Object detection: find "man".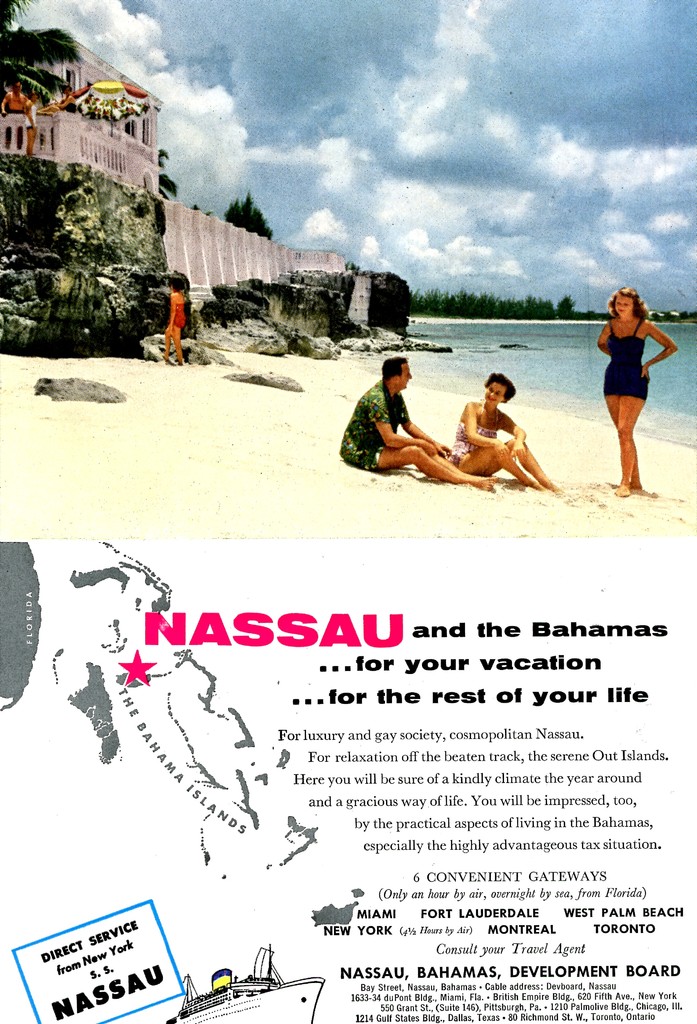
(351, 357, 502, 486).
